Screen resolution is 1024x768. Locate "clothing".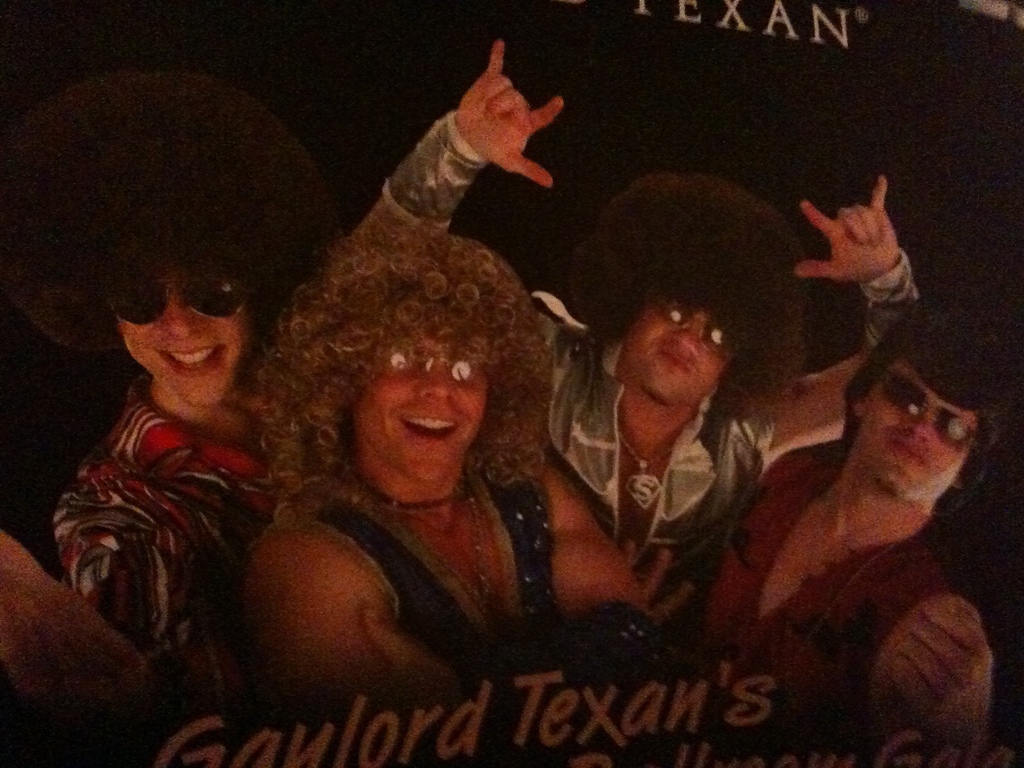
select_region(51, 368, 281, 700).
